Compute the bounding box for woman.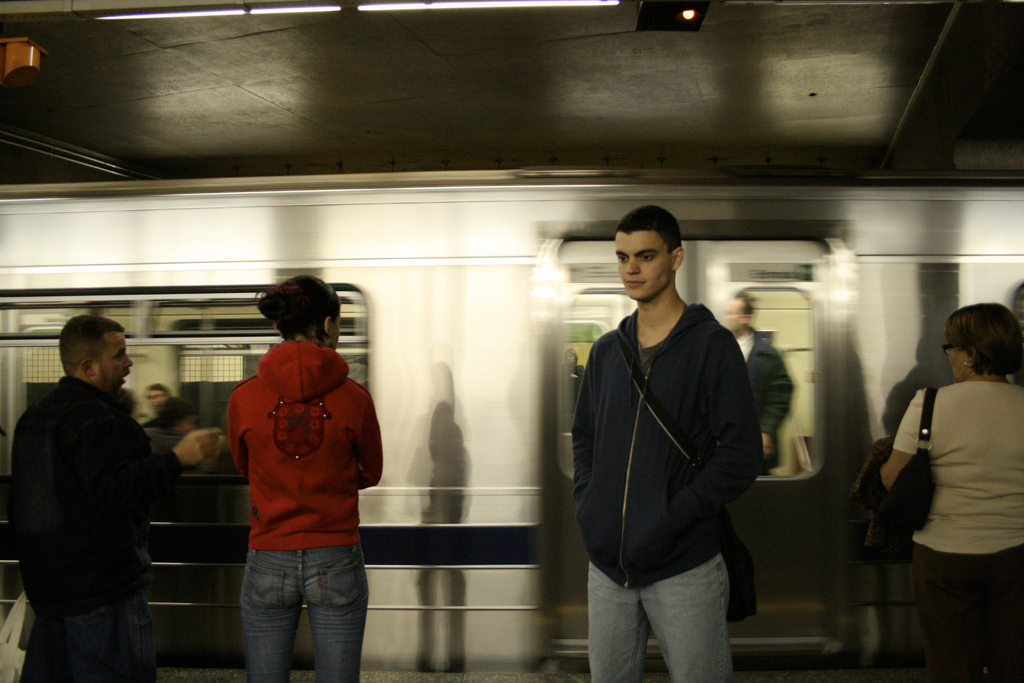
<bbox>221, 269, 383, 682</bbox>.
